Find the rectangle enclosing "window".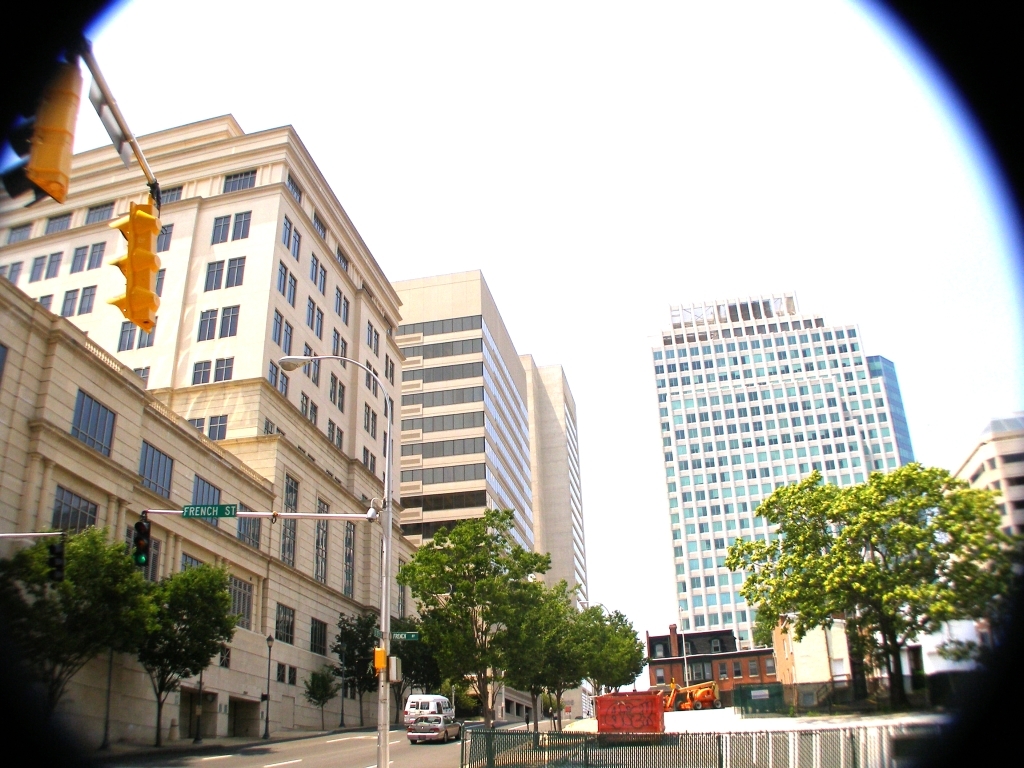
detection(304, 344, 324, 388).
